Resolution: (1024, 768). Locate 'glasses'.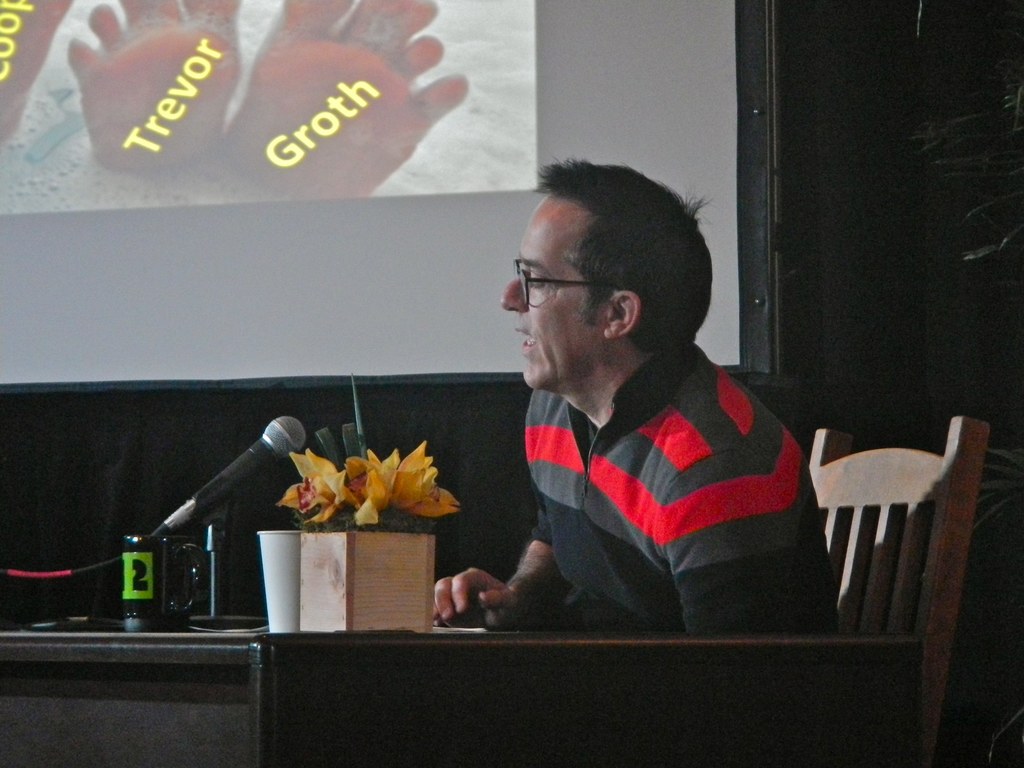
bbox(500, 255, 627, 305).
